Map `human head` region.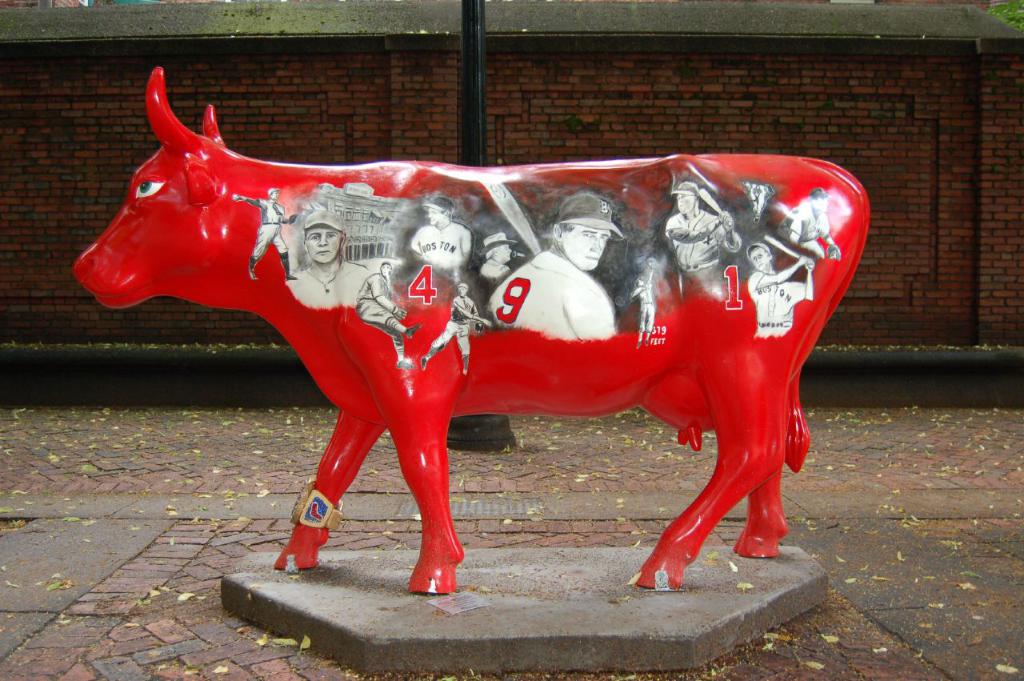
Mapped to left=269, top=186, right=279, bottom=200.
